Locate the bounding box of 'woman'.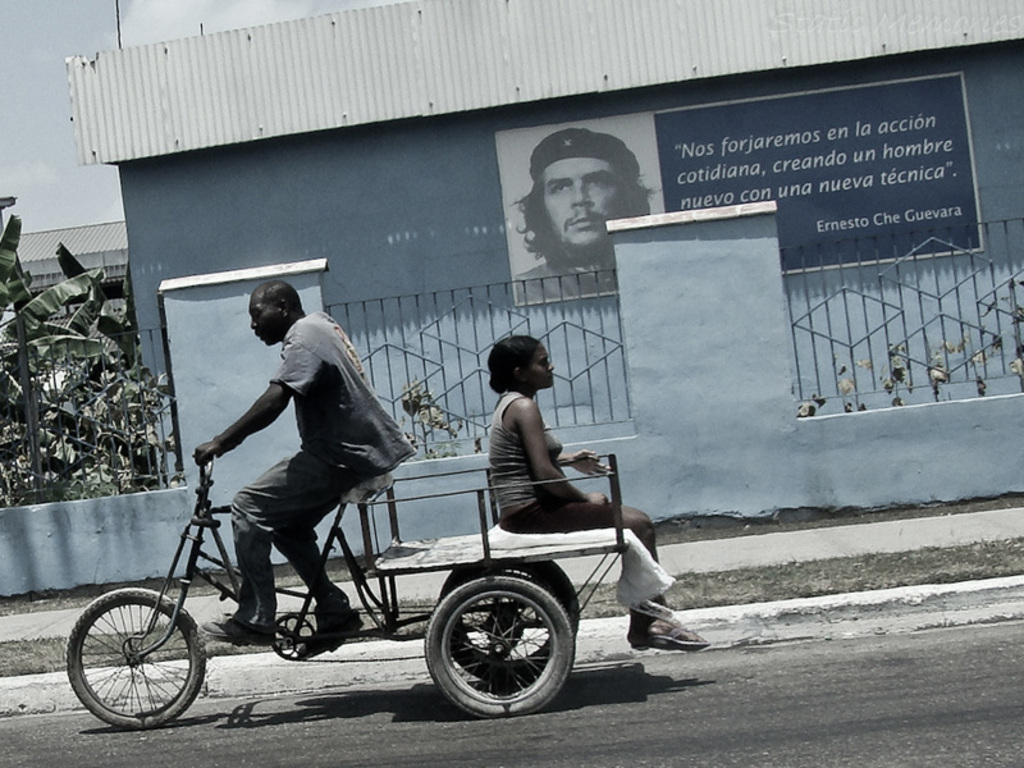
Bounding box: box=[486, 332, 710, 659].
